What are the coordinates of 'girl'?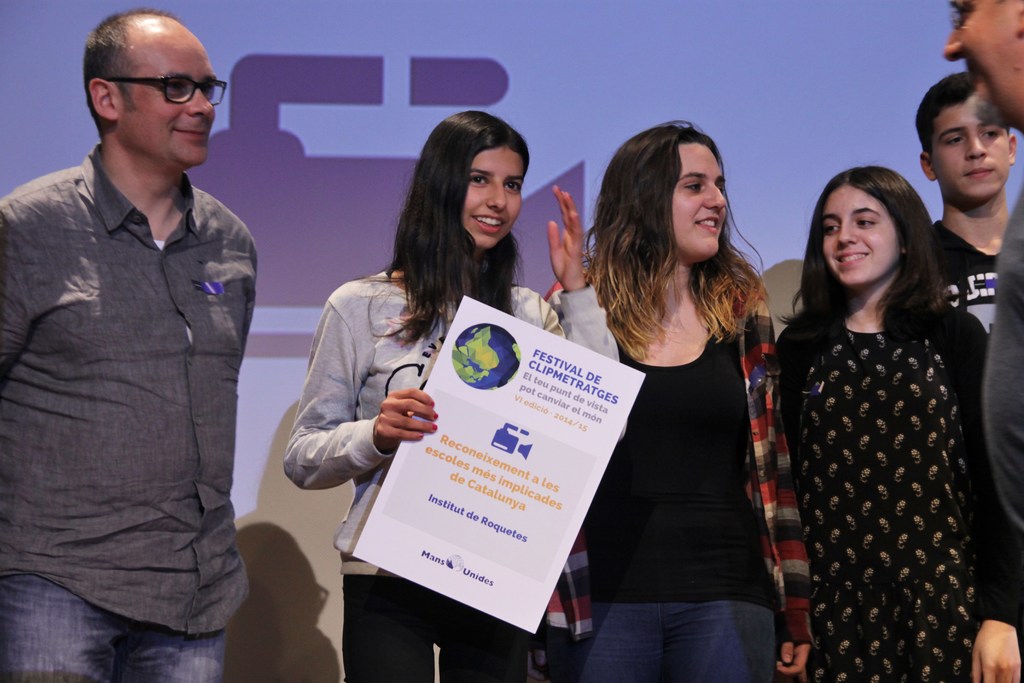
<bbox>279, 103, 619, 682</bbox>.
